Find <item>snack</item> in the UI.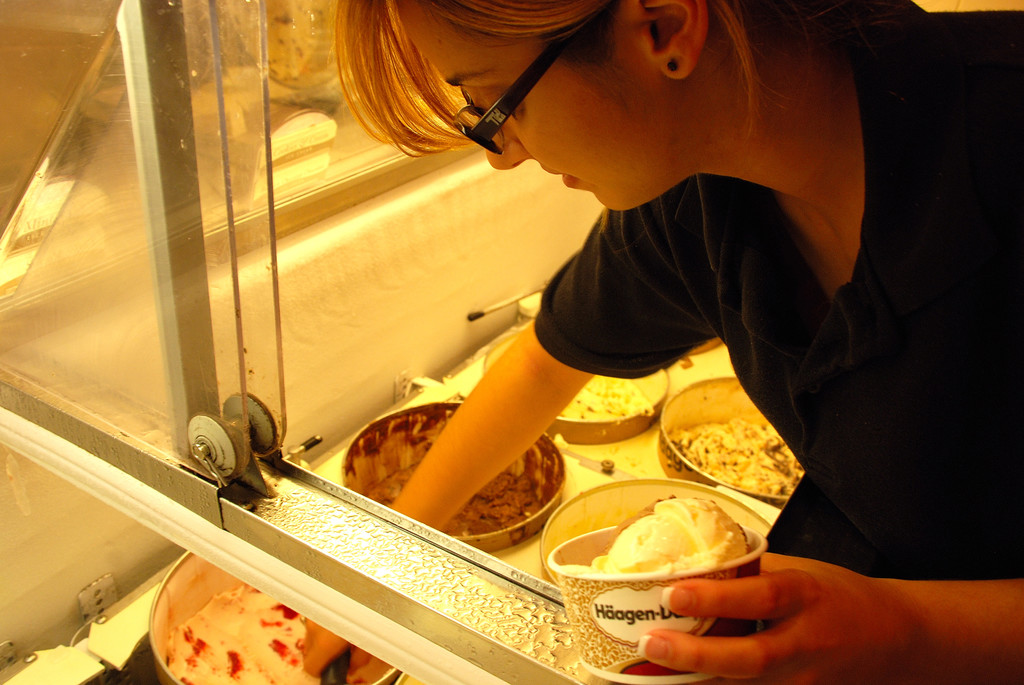
UI element at region(342, 409, 556, 536).
